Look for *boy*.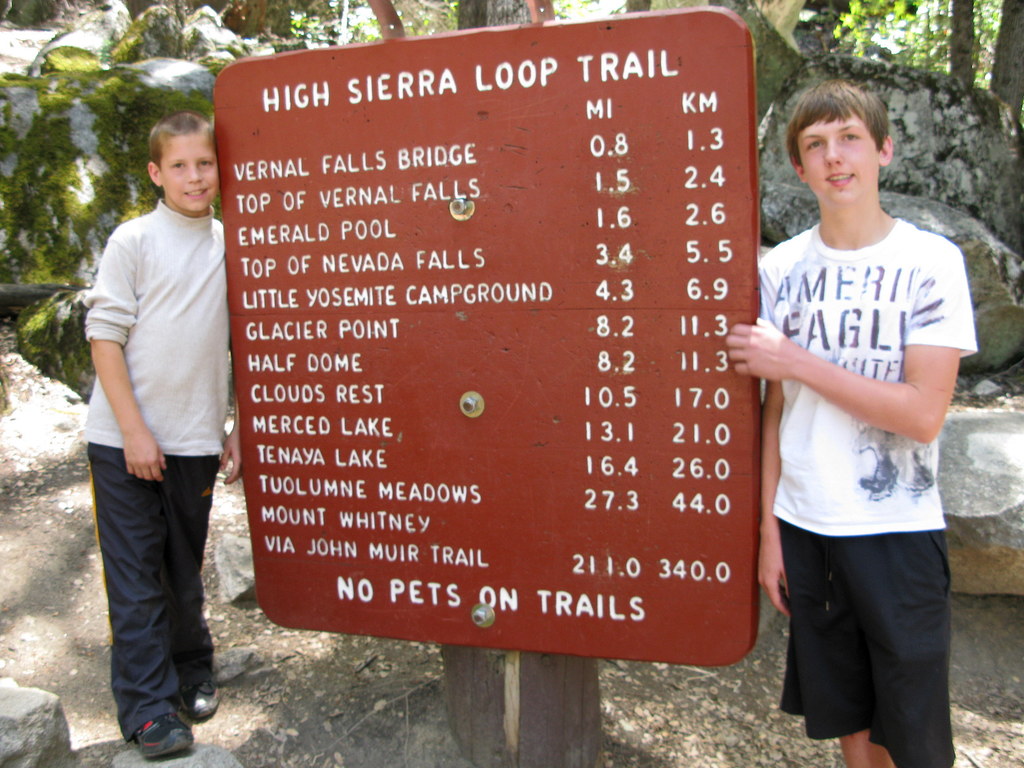
Found: <box>728,86,977,767</box>.
